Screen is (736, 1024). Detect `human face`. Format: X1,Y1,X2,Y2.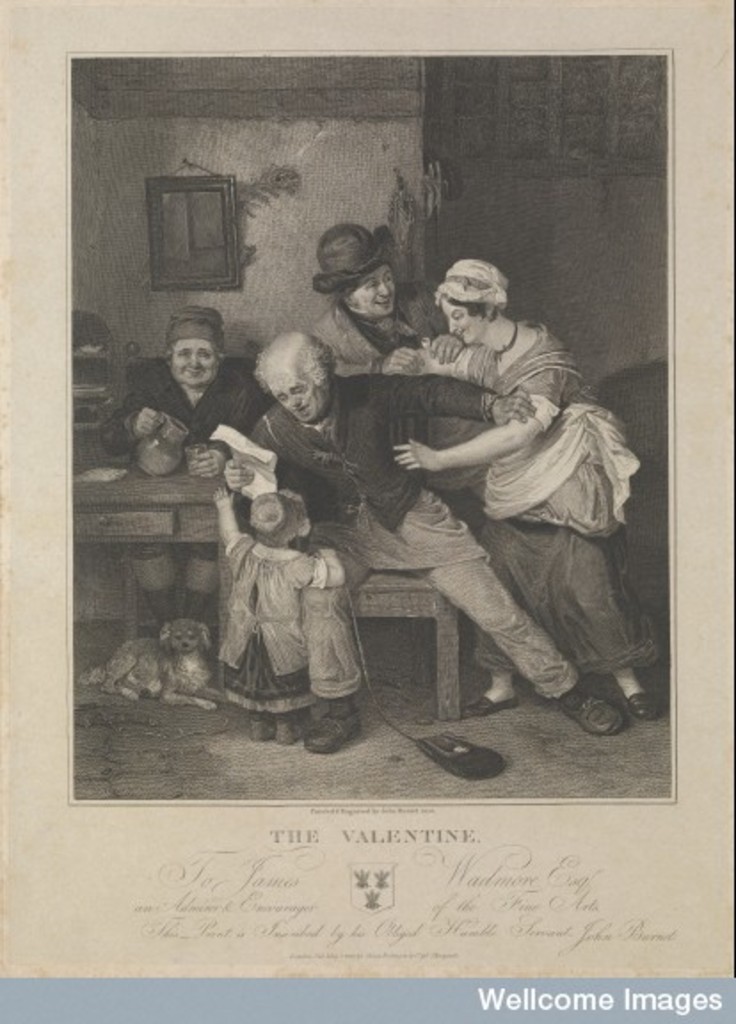
354,268,395,311.
